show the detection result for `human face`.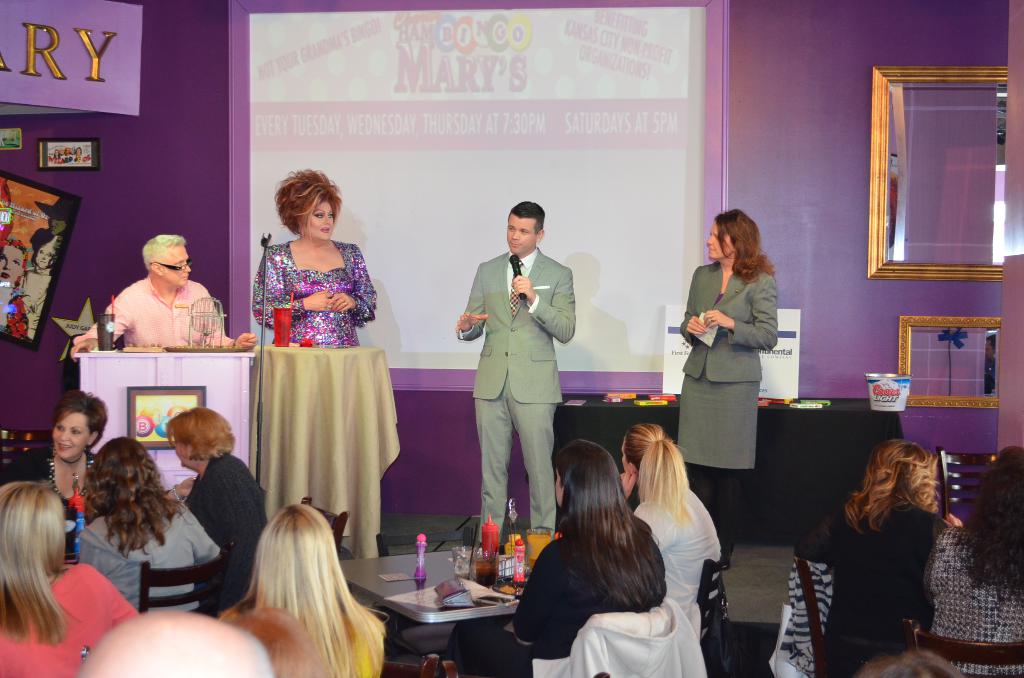
<box>707,226,730,255</box>.
